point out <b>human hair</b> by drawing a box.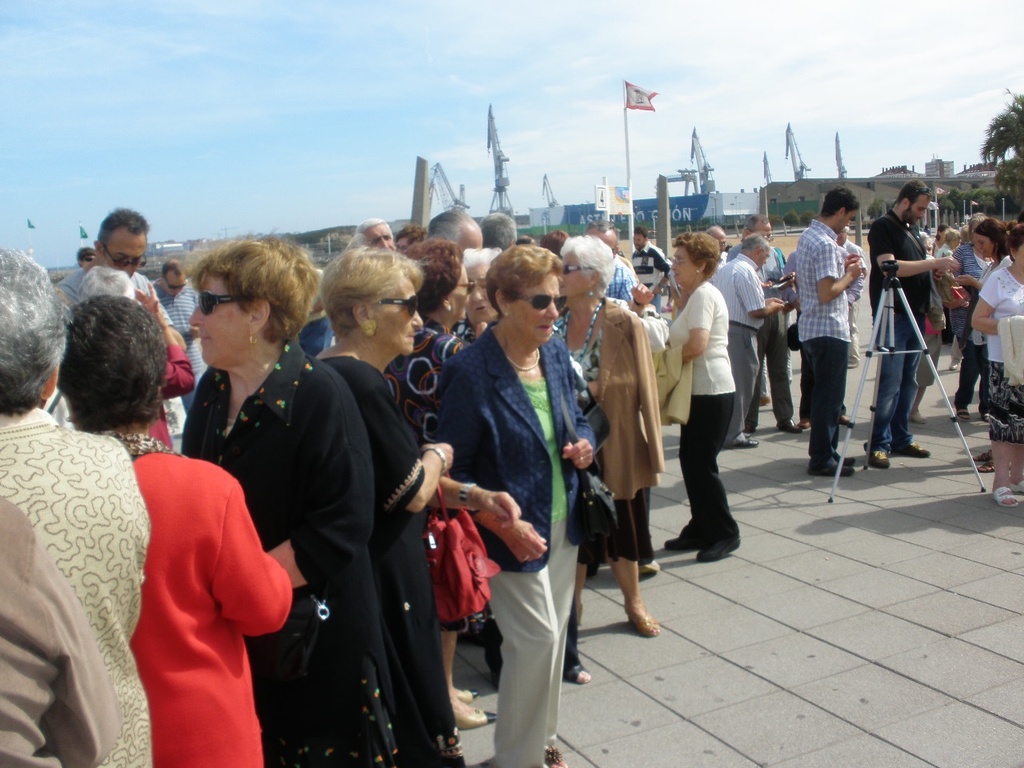
314/246/424/348.
